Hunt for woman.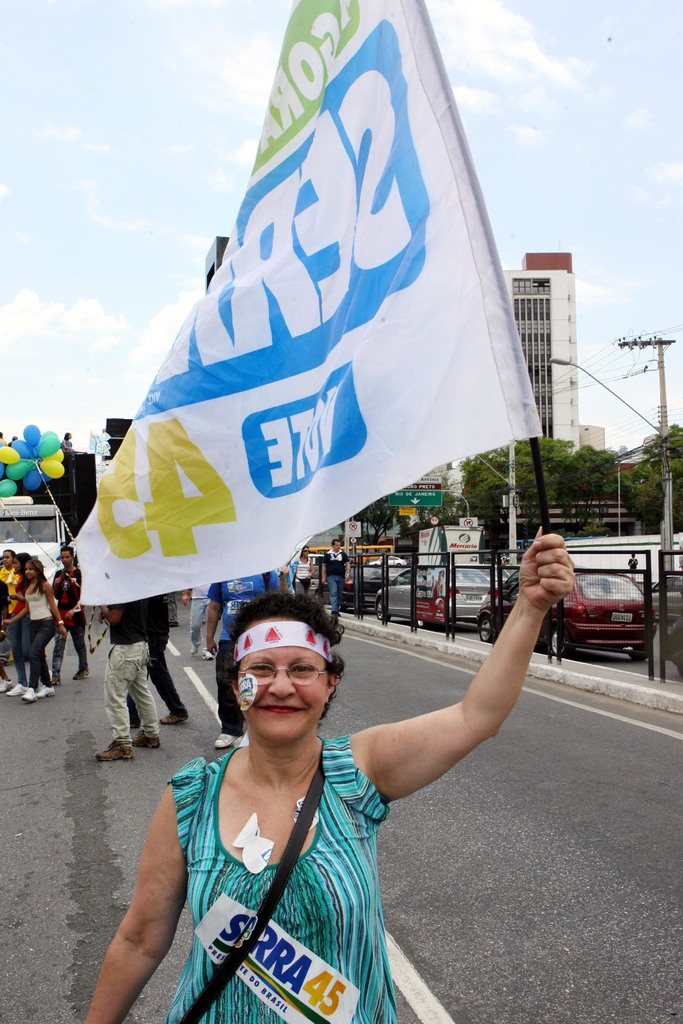
Hunted down at detection(15, 557, 71, 700).
